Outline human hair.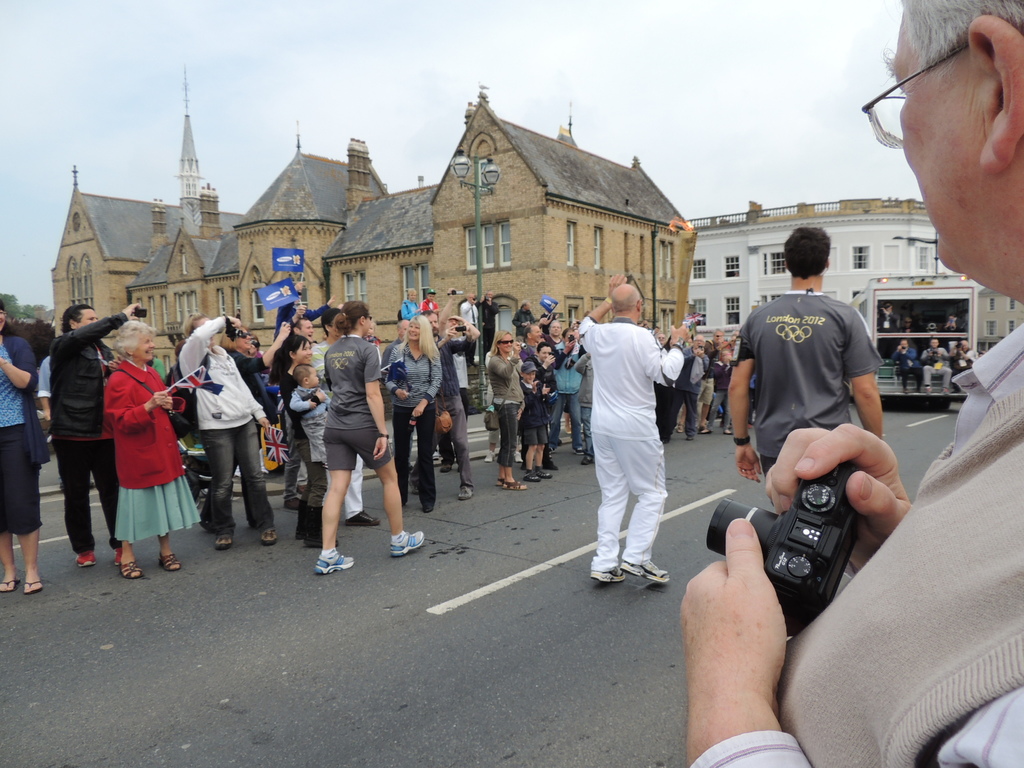
Outline: 488/329/511/358.
